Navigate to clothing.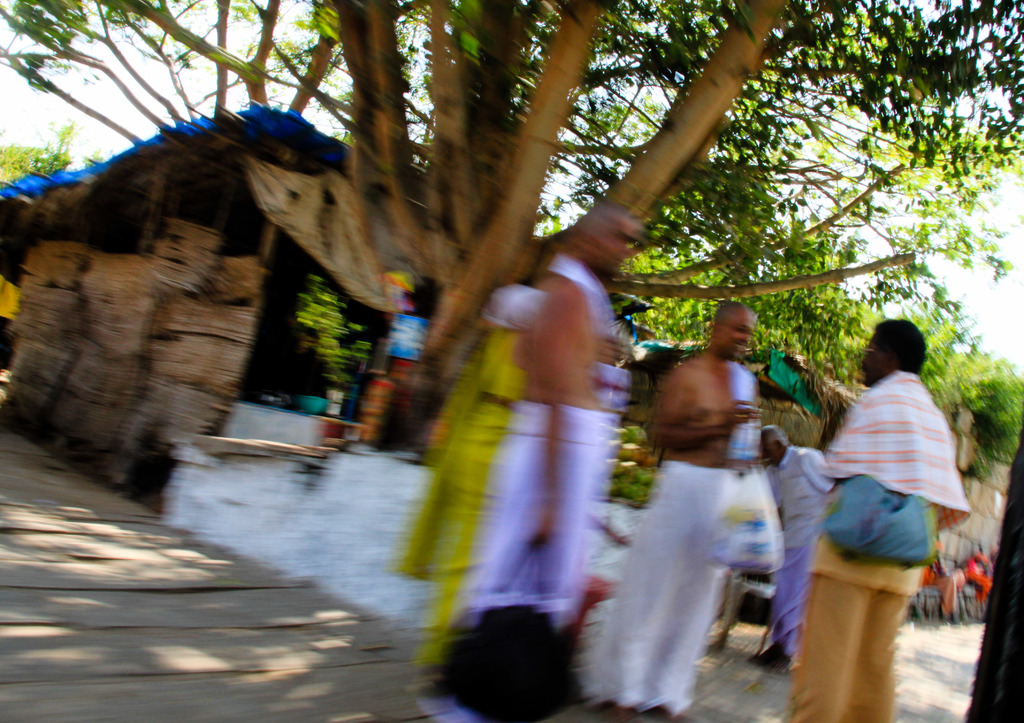
Navigation target: (x1=582, y1=351, x2=758, y2=711).
